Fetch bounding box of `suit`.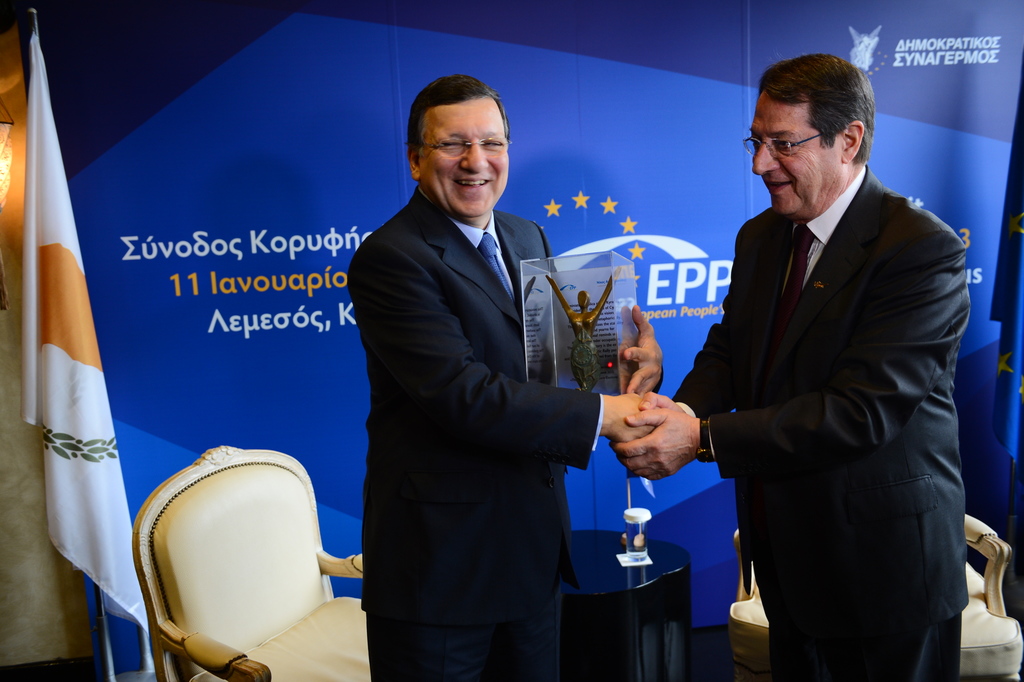
Bbox: bbox(345, 186, 603, 681).
